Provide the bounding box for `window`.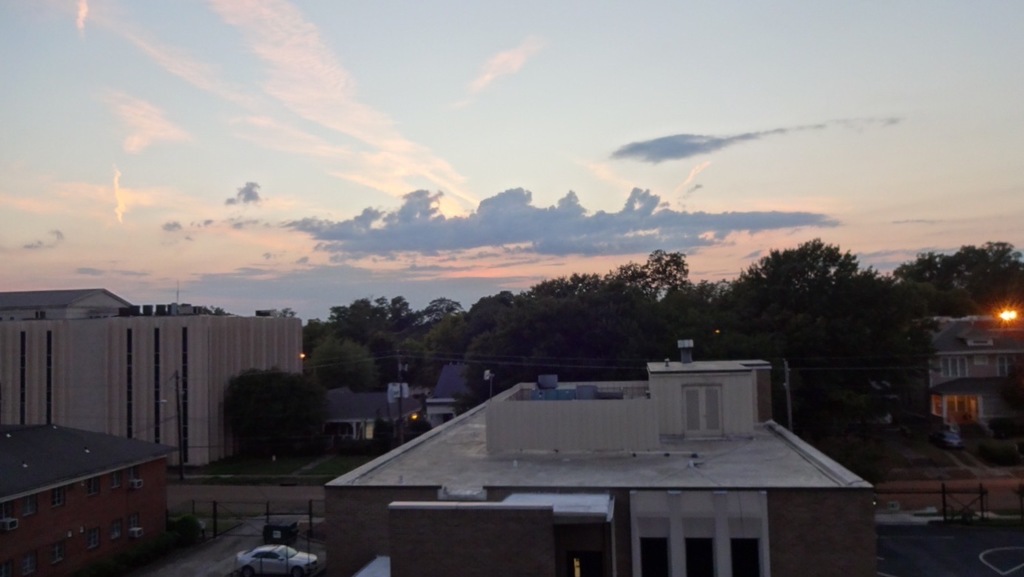
locate(684, 388, 722, 438).
